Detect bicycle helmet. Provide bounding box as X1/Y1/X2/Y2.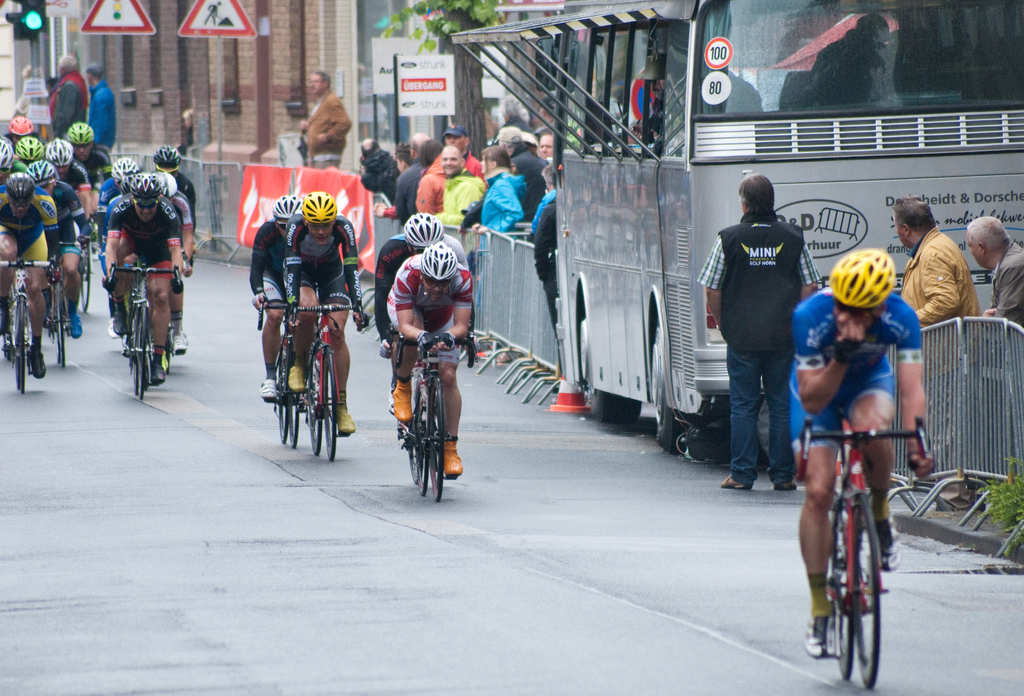
13/134/44/160.
